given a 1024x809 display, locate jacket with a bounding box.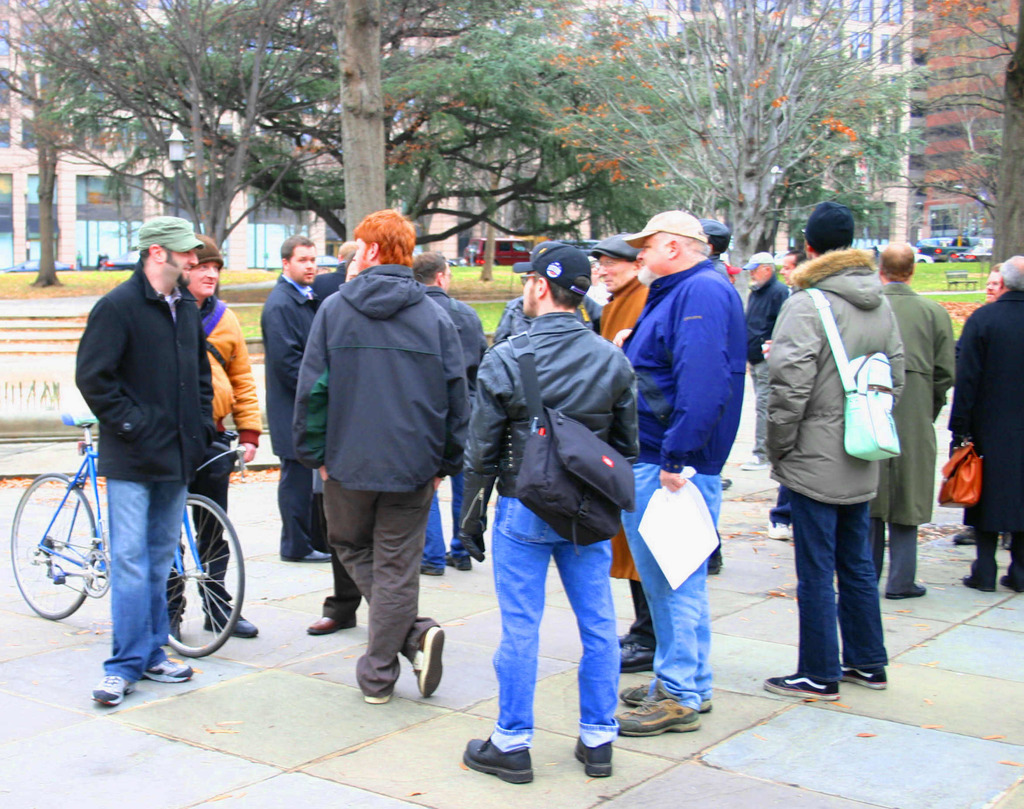
Located: (left=765, top=253, right=898, bottom=507).
